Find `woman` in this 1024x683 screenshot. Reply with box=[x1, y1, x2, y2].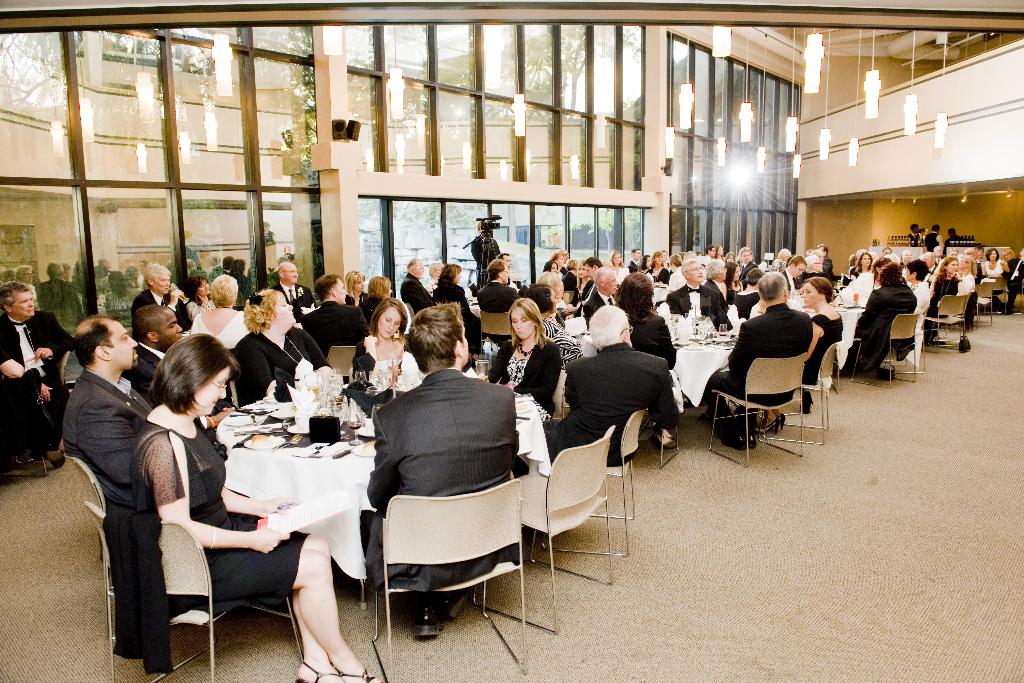
box=[834, 256, 893, 306].
